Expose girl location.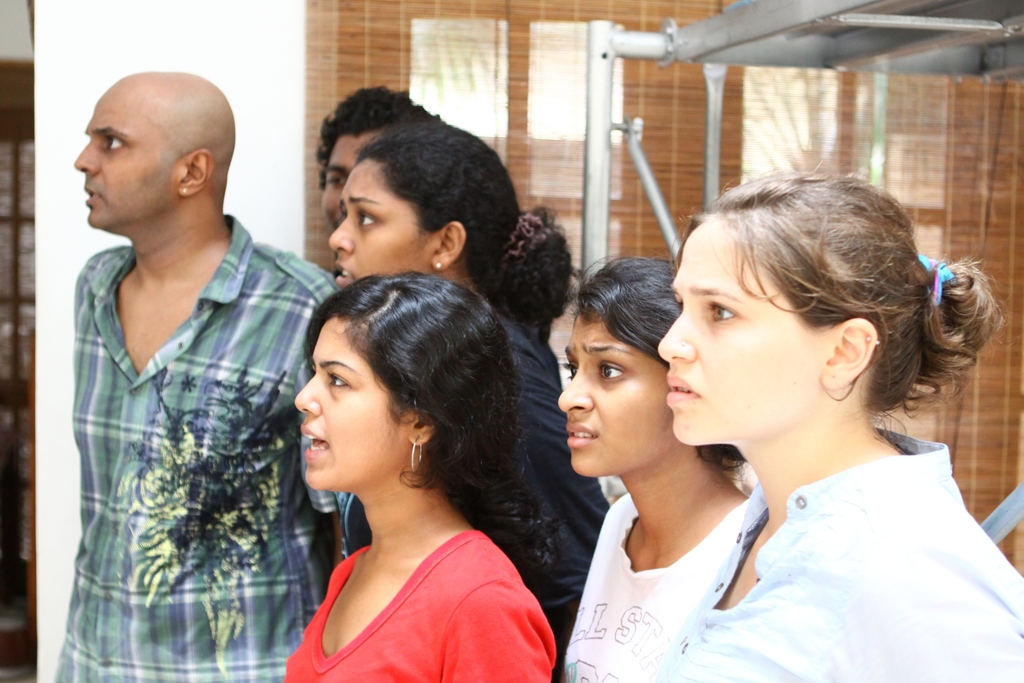
Exposed at 540, 257, 774, 682.
